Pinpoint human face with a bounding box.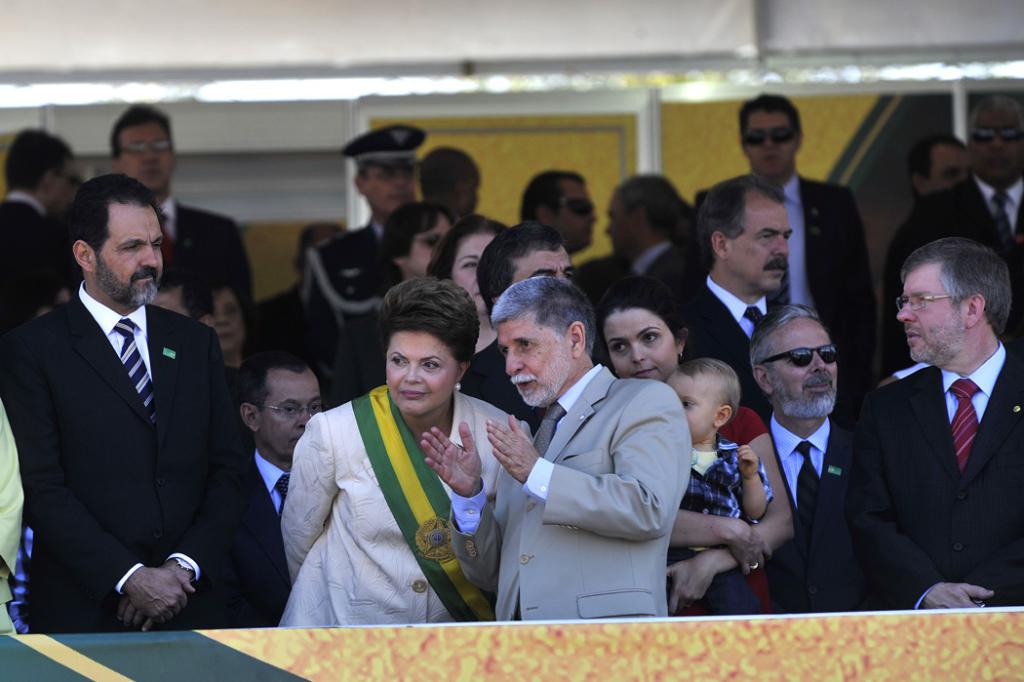
x1=384 y1=329 x2=458 y2=418.
